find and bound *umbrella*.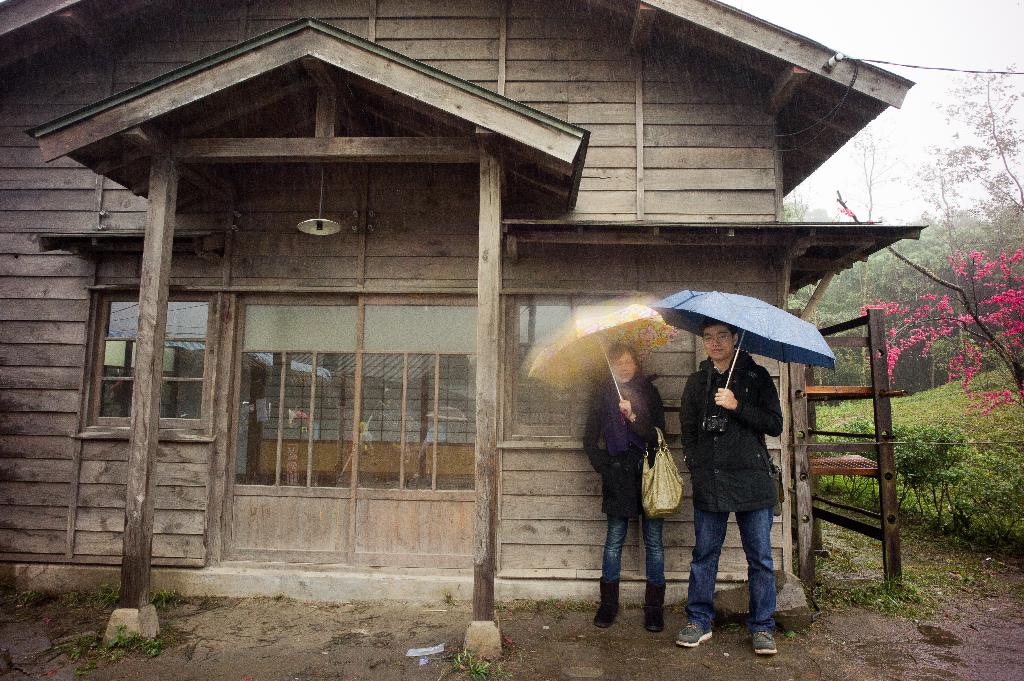
Bound: detection(653, 291, 835, 417).
